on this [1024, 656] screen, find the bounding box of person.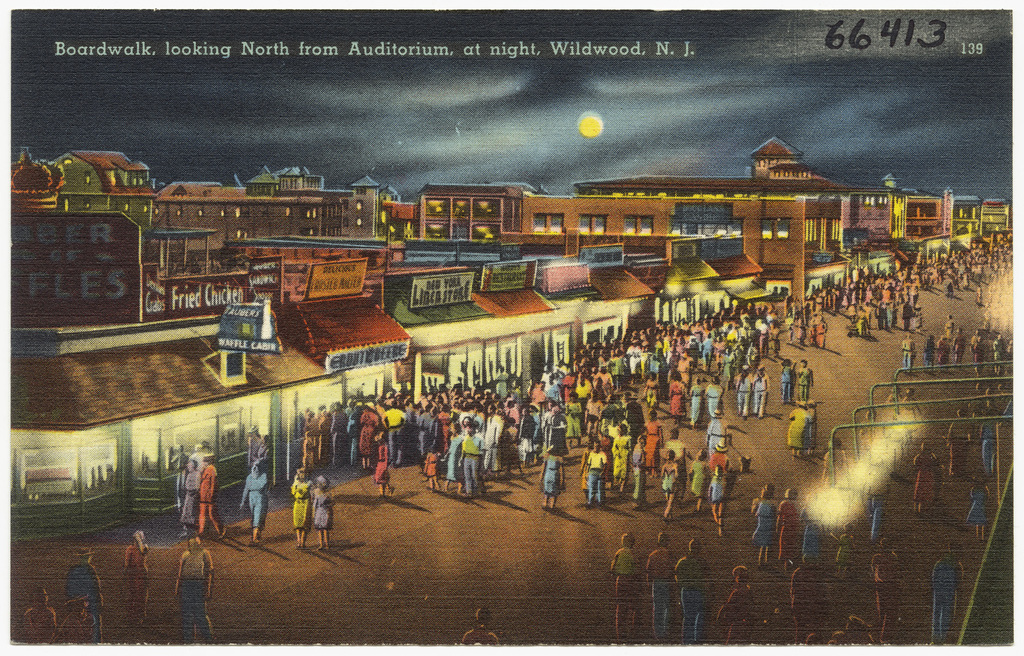
Bounding box: box=[781, 486, 811, 562].
